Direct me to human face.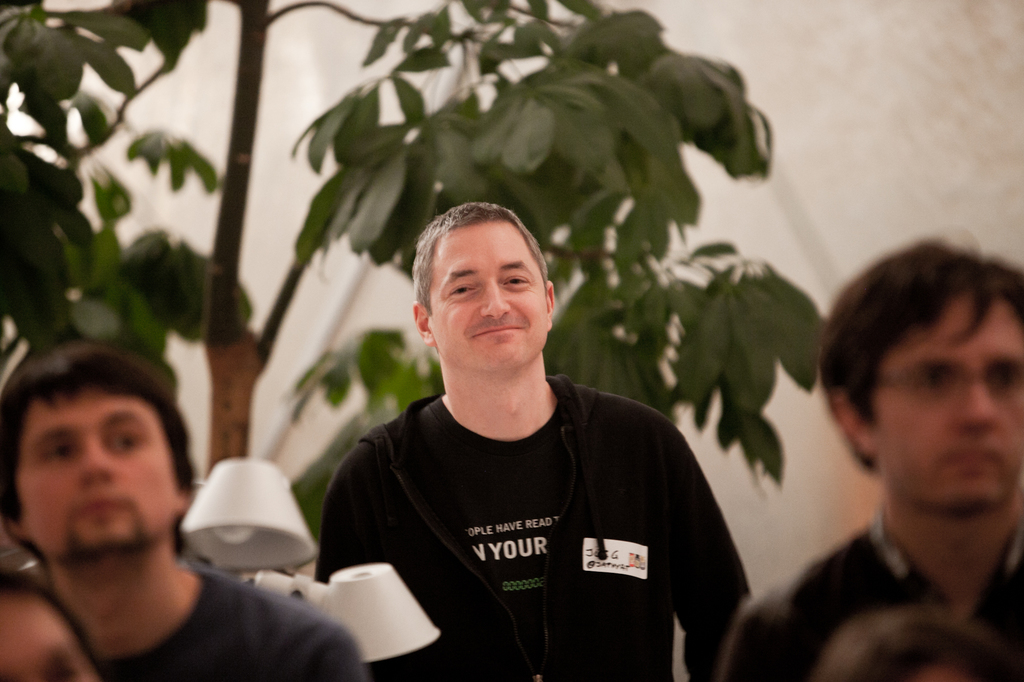
Direction: 15:393:182:553.
